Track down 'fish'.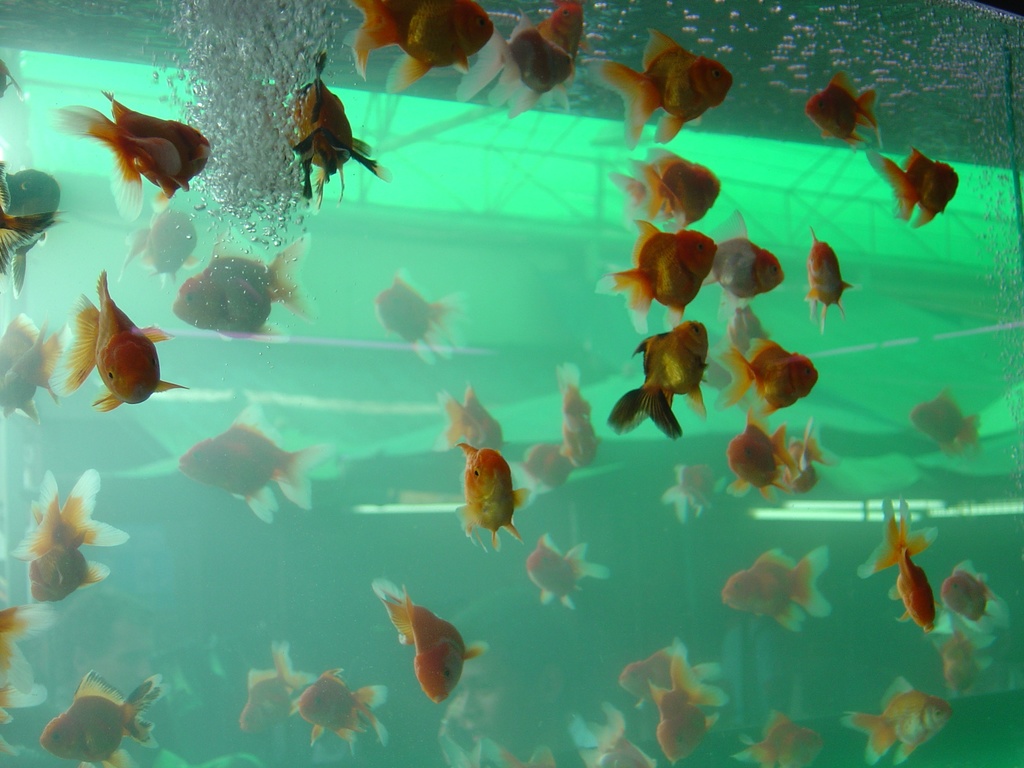
Tracked to locate(454, 13, 575, 119).
